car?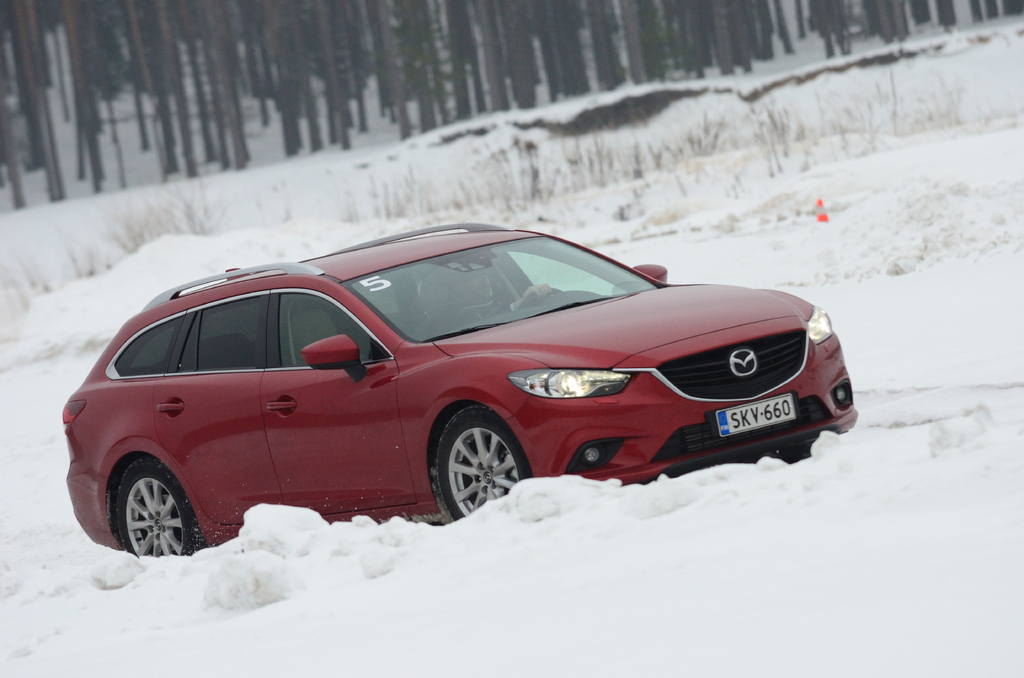
l=64, t=221, r=858, b=556
